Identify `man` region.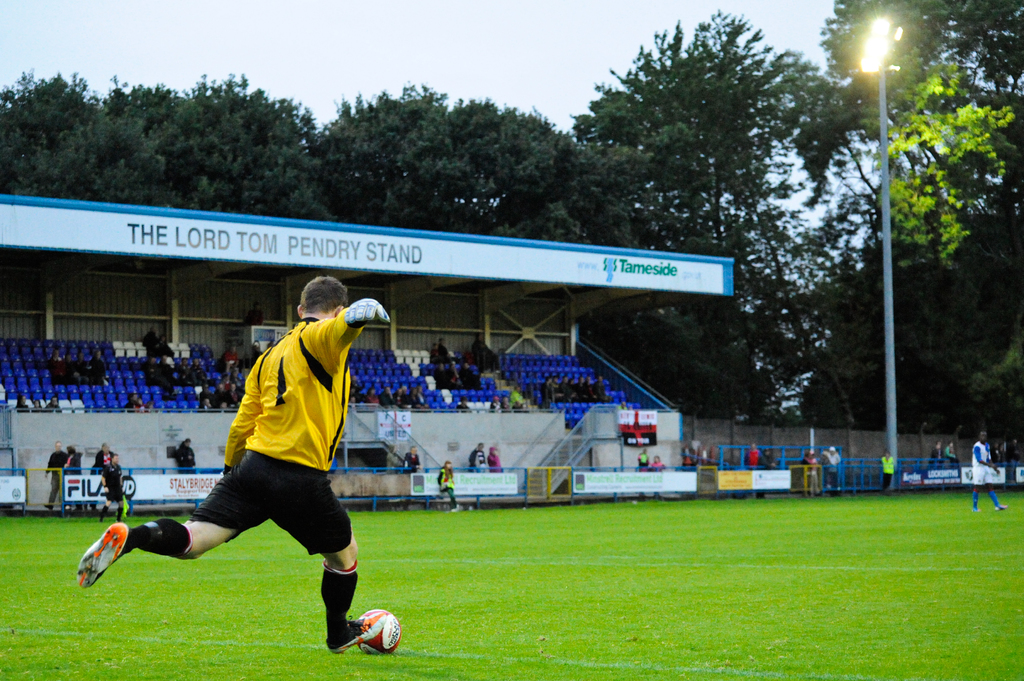
Region: box=[178, 436, 198, 472].
